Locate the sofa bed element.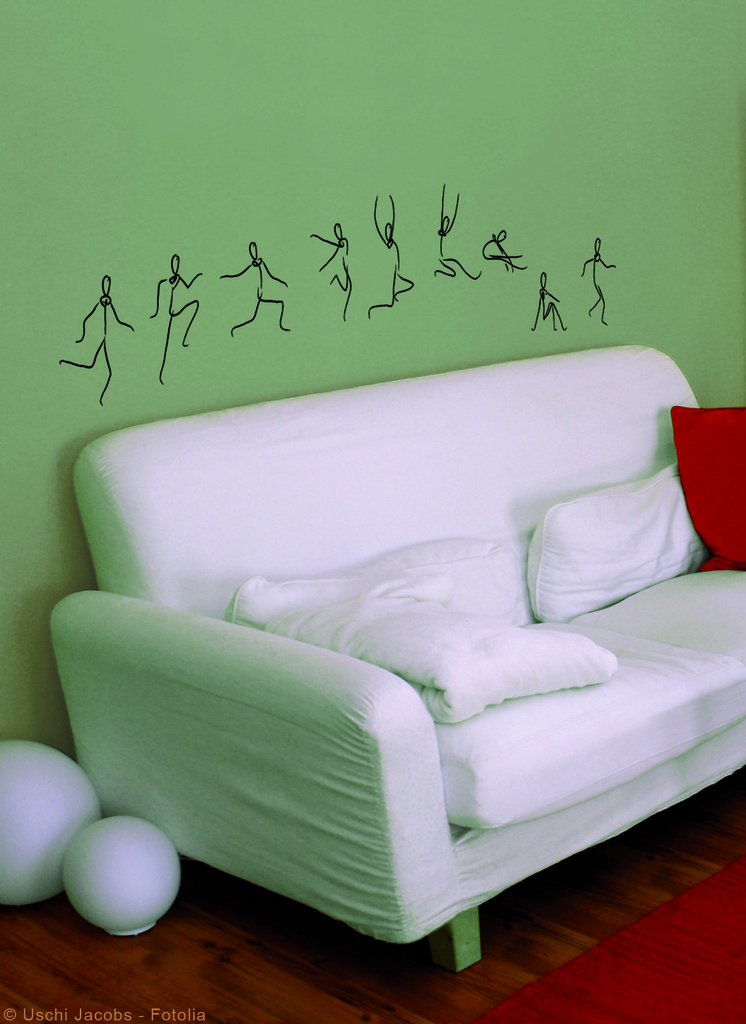
Element bbox: [56,337,745,966].
